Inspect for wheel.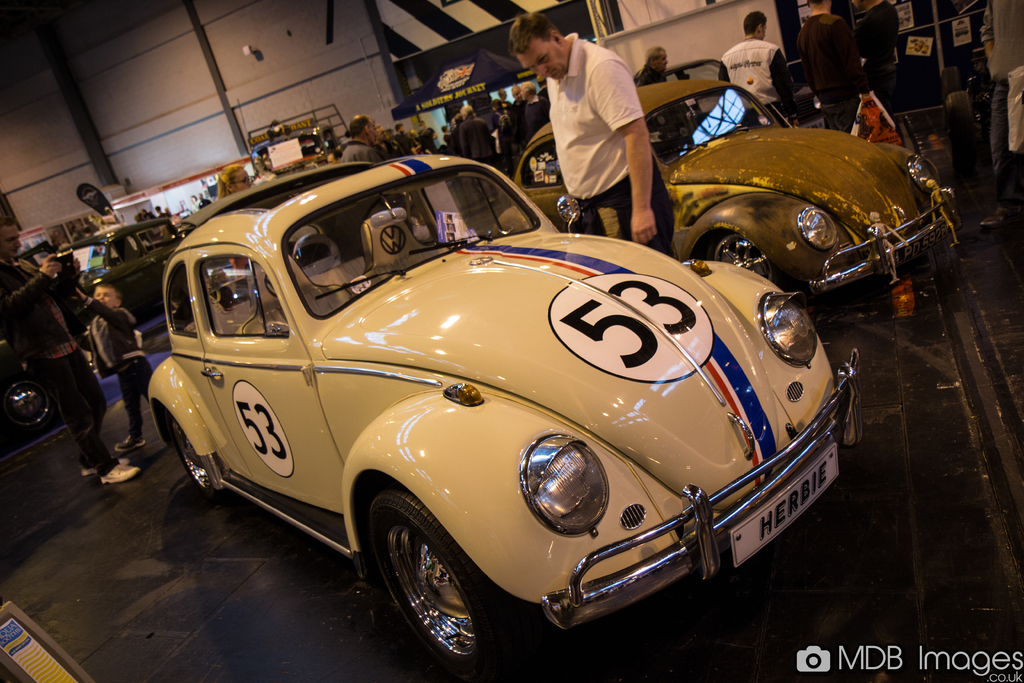
Inspection: 166, 407, 217, 500.
